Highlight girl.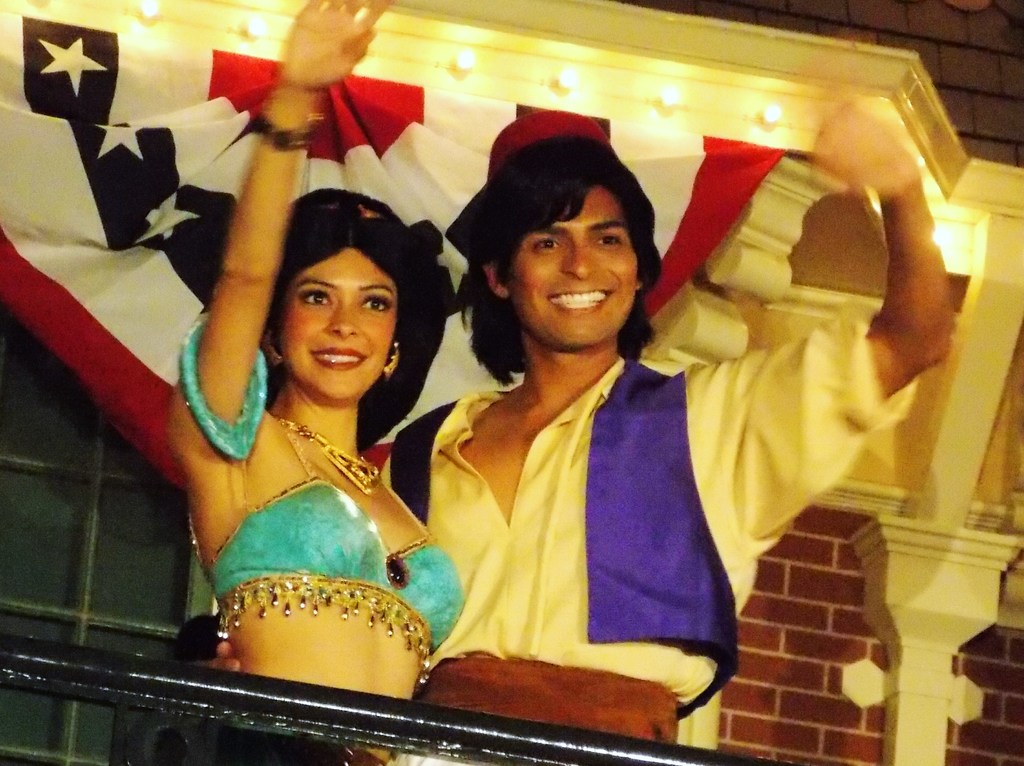
Highlighted region: pyautogui.locateOnScreen(166, 0, 461, 765).
